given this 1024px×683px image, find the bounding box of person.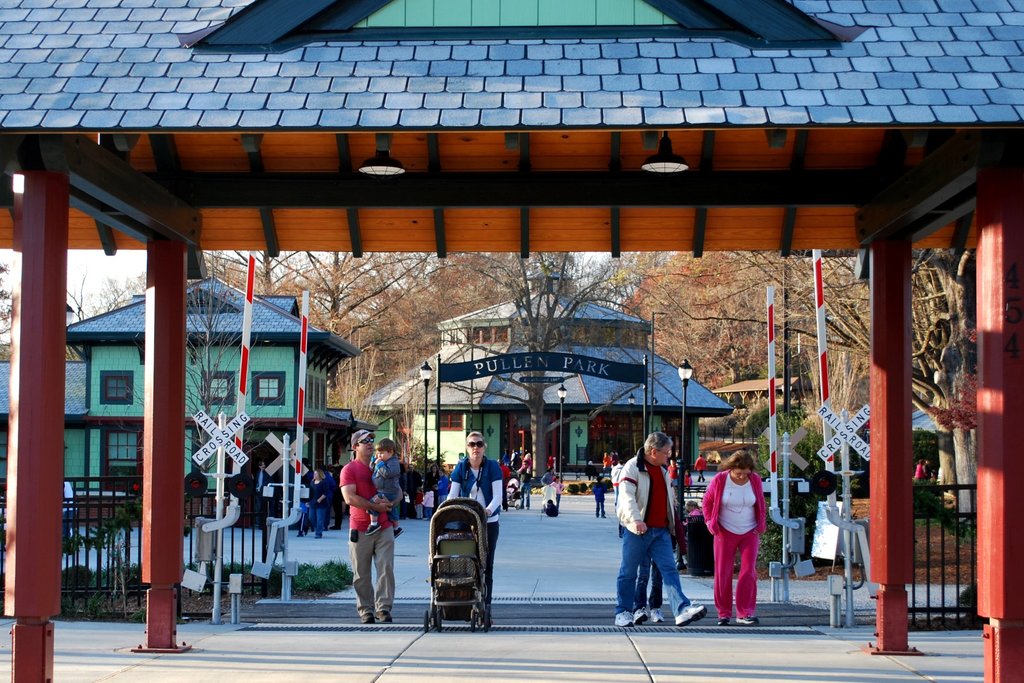
922 458 936 484.
